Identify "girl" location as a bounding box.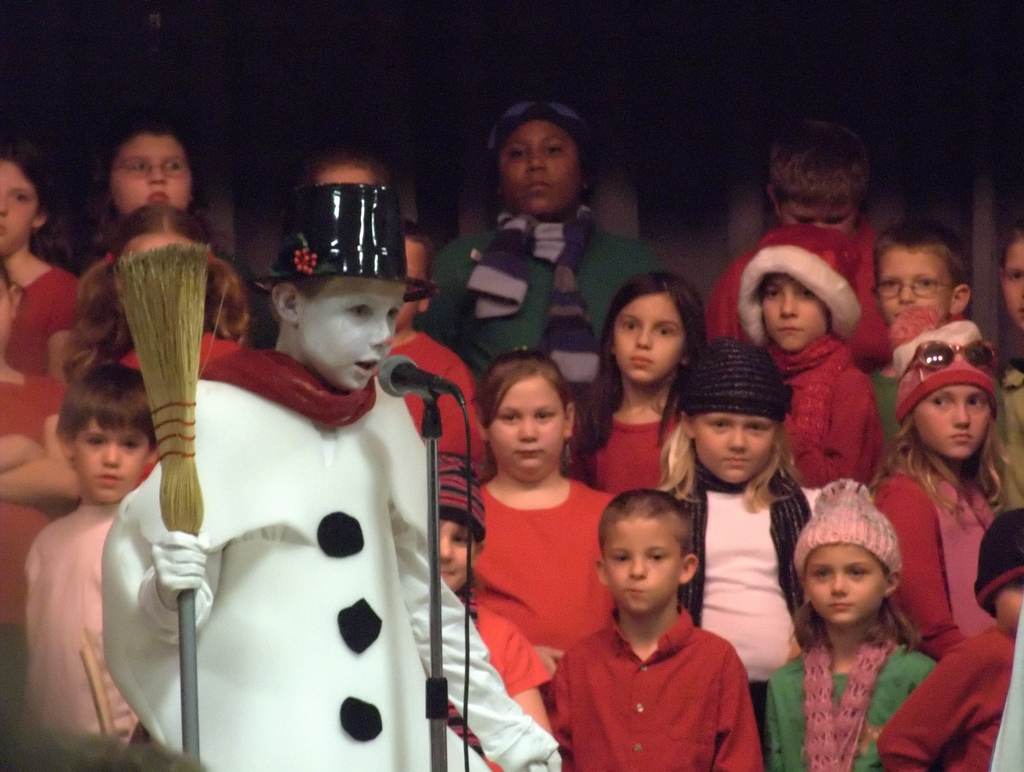
pyautogui.locateOnScreen(80, 112, 217, 262).
